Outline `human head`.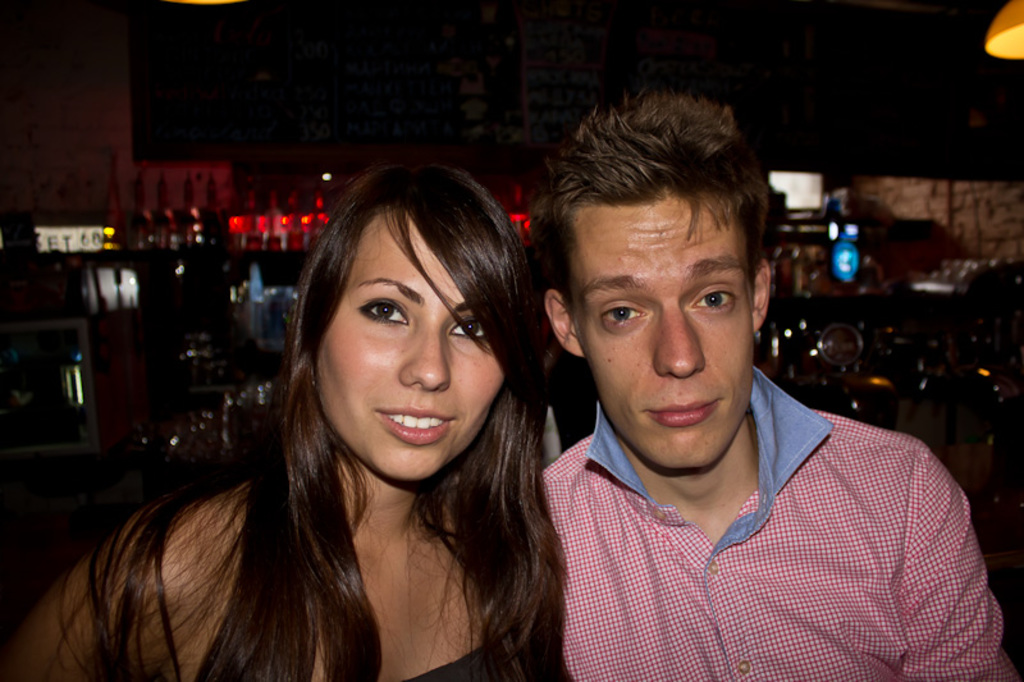
Outline: (534,88,767,475).
